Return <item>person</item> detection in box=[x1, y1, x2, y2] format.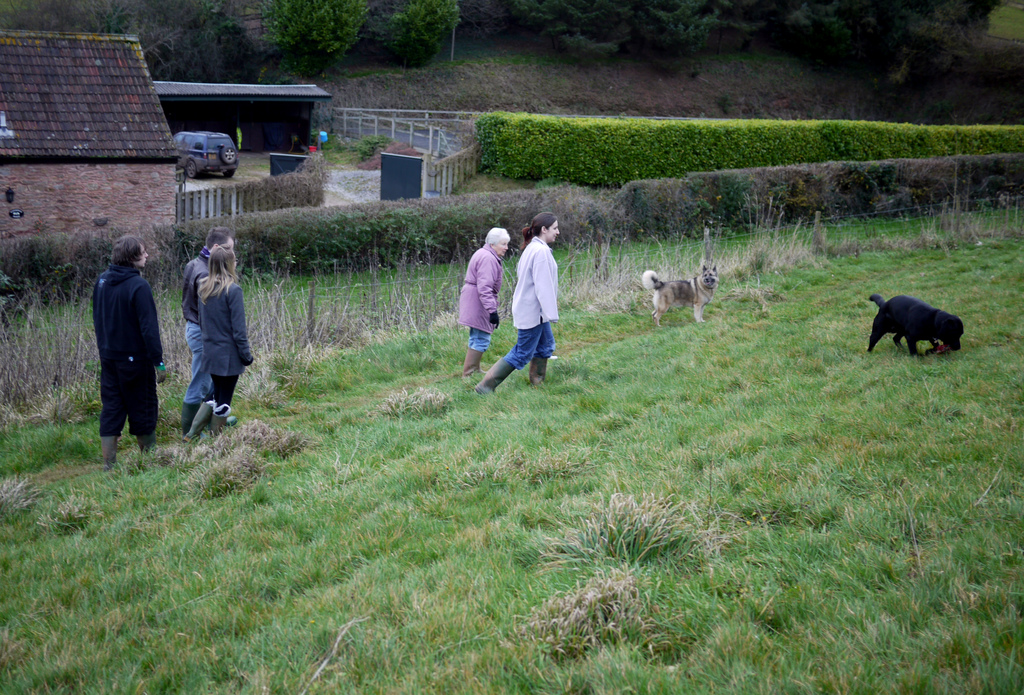
box=[453, 223, 509, 377].
